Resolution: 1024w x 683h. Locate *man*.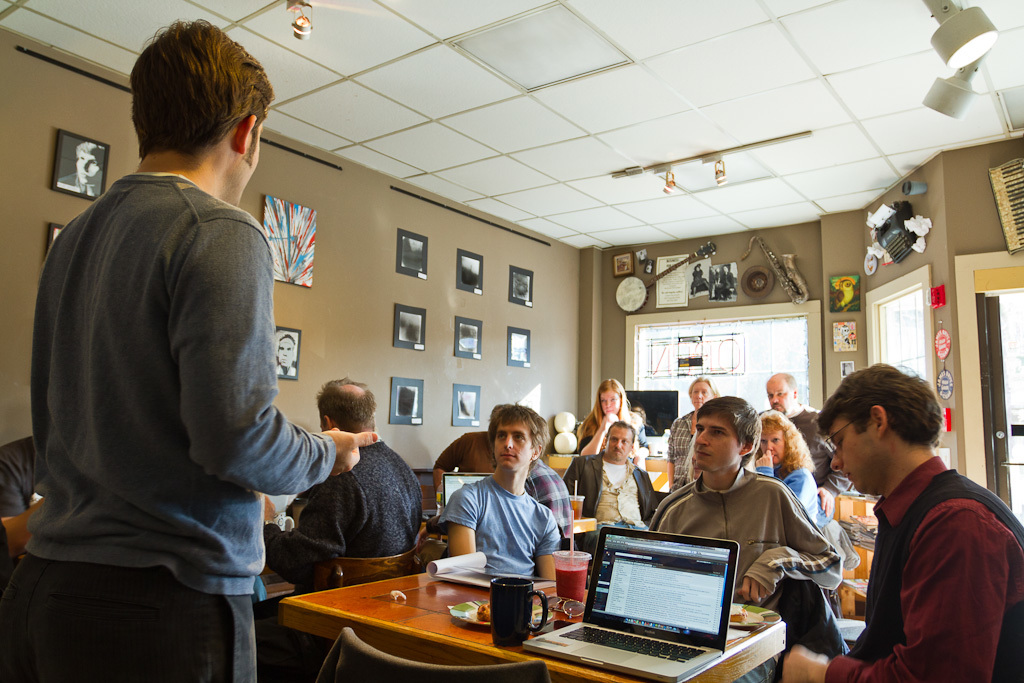
region(526, 456, 578, 549).
